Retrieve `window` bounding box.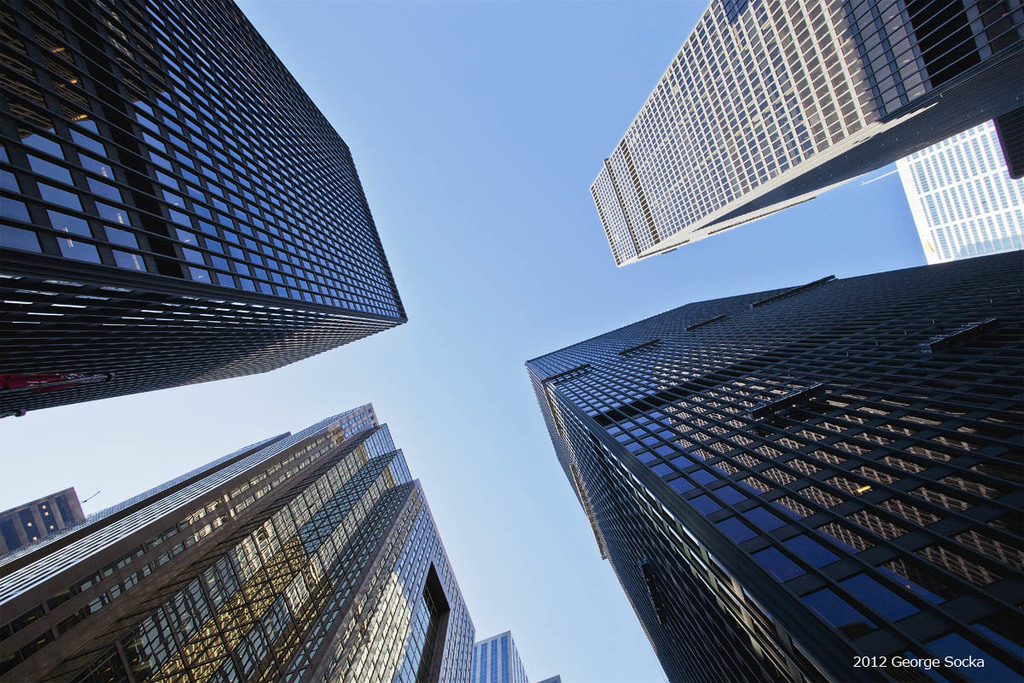
Bounding box: (79,154,117,180).
